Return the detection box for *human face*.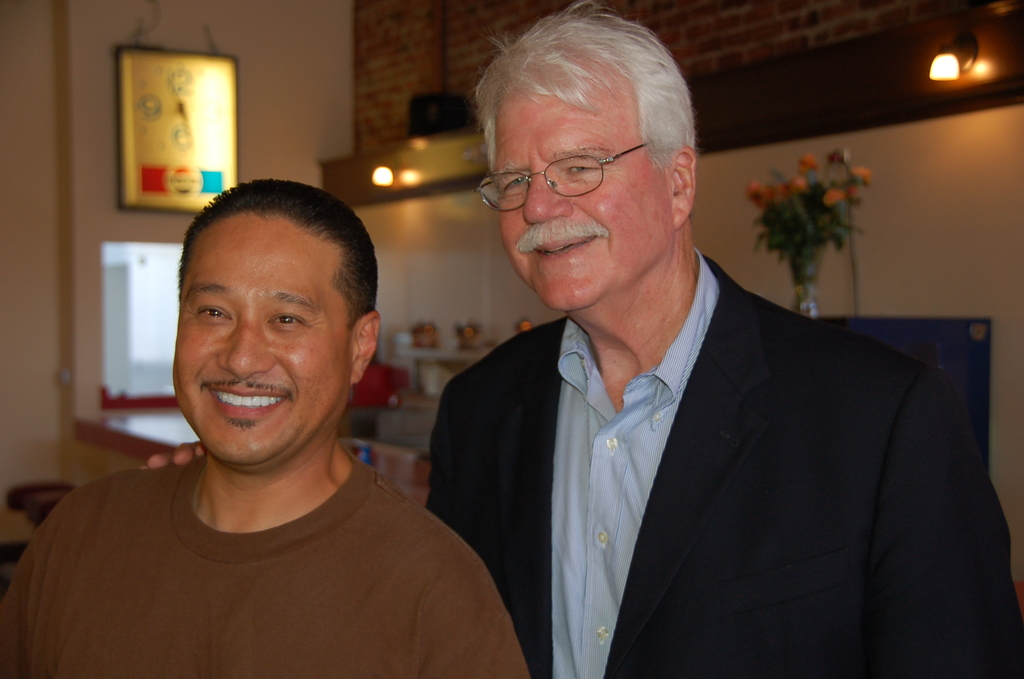
<bbox>488, 86, 671, 313</bbox>.
